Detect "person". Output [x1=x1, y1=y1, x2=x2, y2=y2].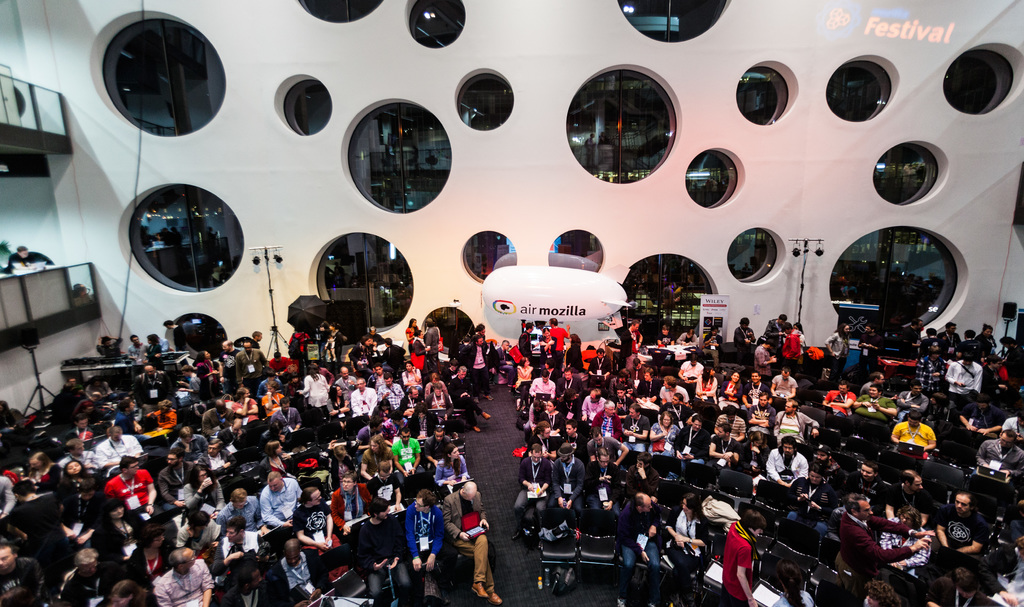
[x1=552, y1=367, x2=582, y2=392].
